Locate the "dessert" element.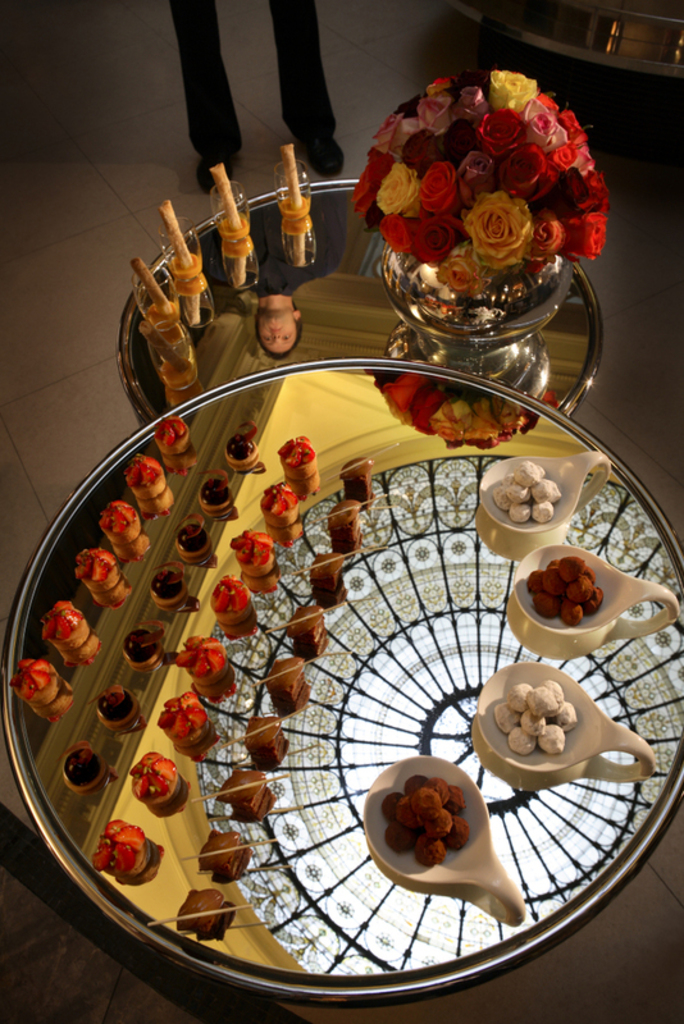
Element bbox: [94, 817, 173, 884].
